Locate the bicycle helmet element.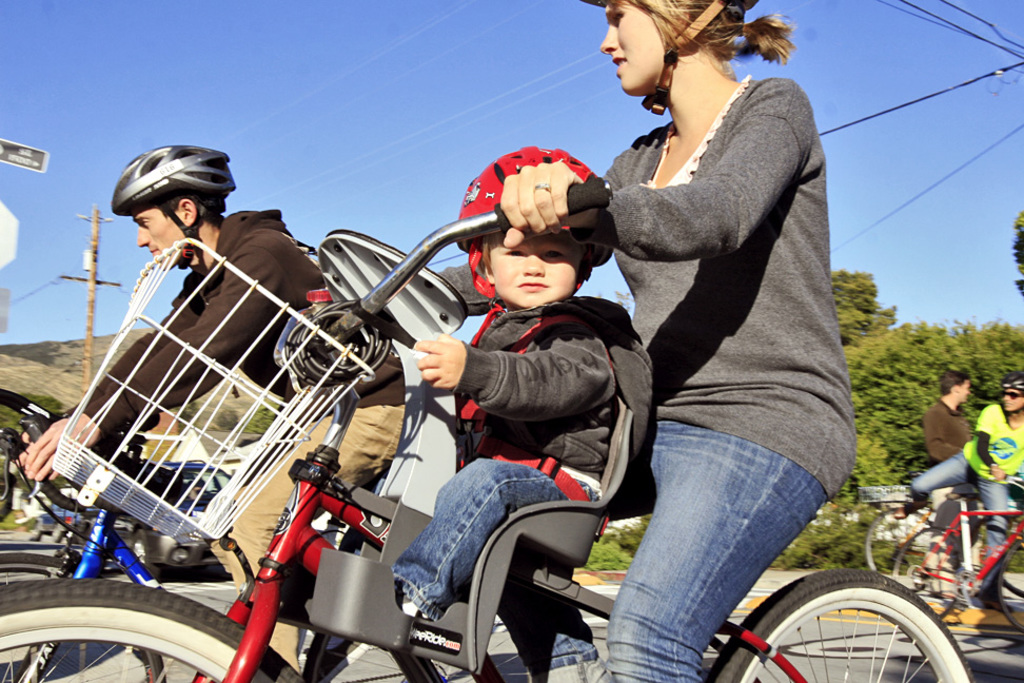
Element bbox: [x1=1002, y1=370, x2=1023, y2=396].
